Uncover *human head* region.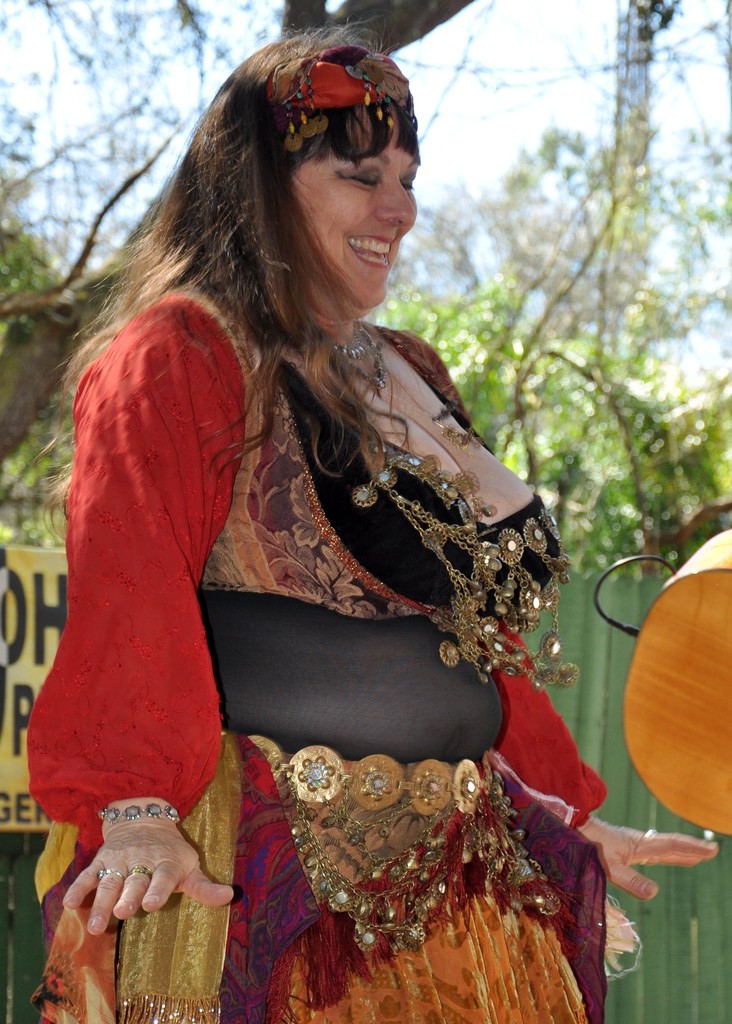
Uncovered: 220/41/436/308.
